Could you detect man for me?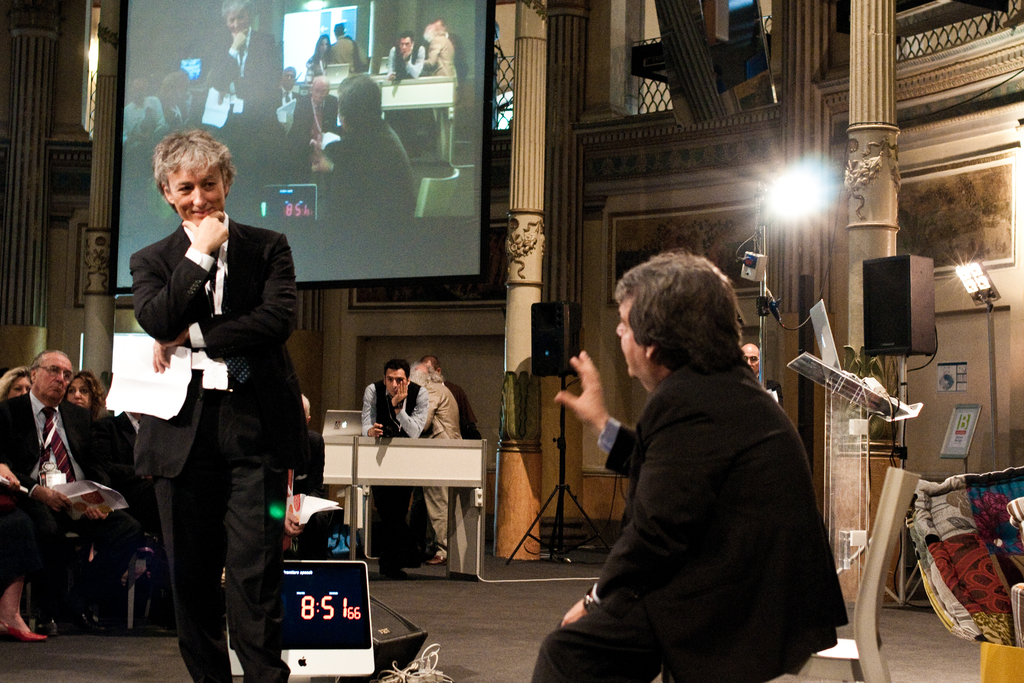
Detection result: left=534, top=249, right=855, bottom=682.
